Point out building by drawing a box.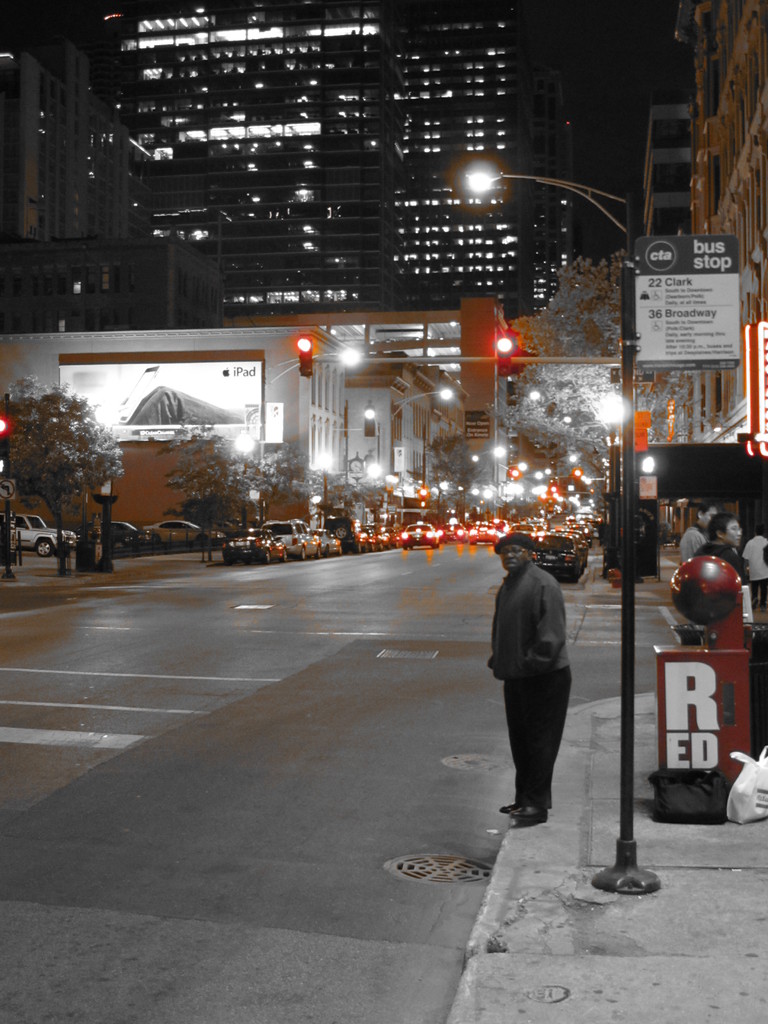
[x1=7, y1=42, x2=128, y2=242].
